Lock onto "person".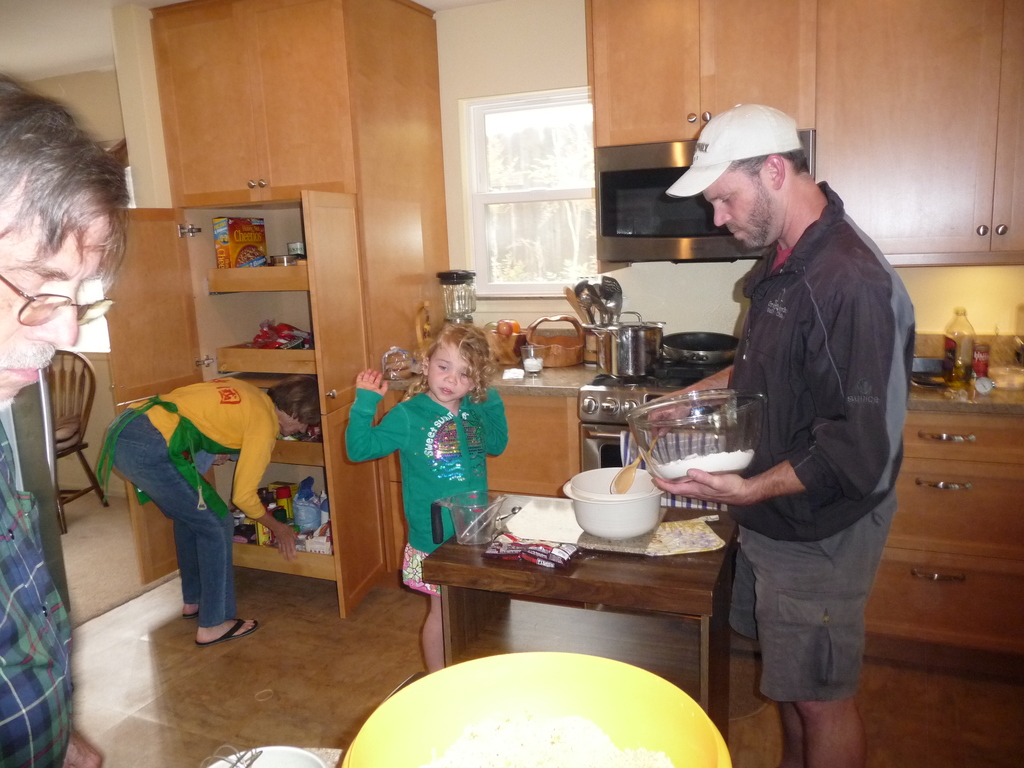
Locked: (x1=102, y1=375, x2=319, y2=649).
